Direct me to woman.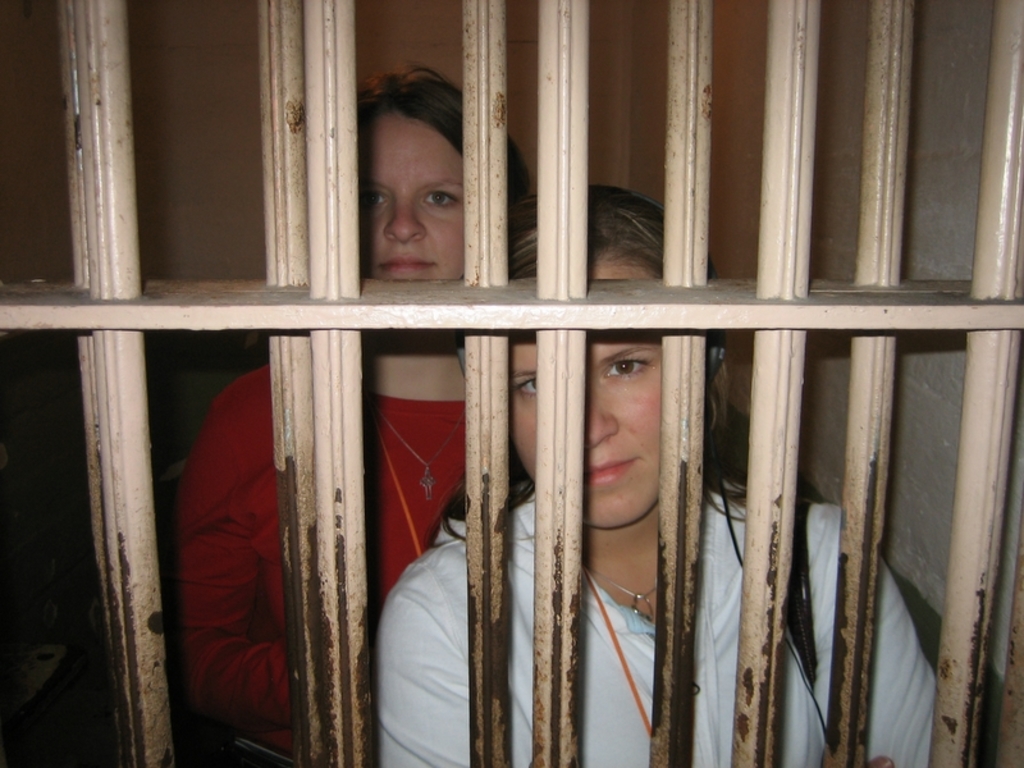
Direction: bbox=(173, 64, 531, 767).
